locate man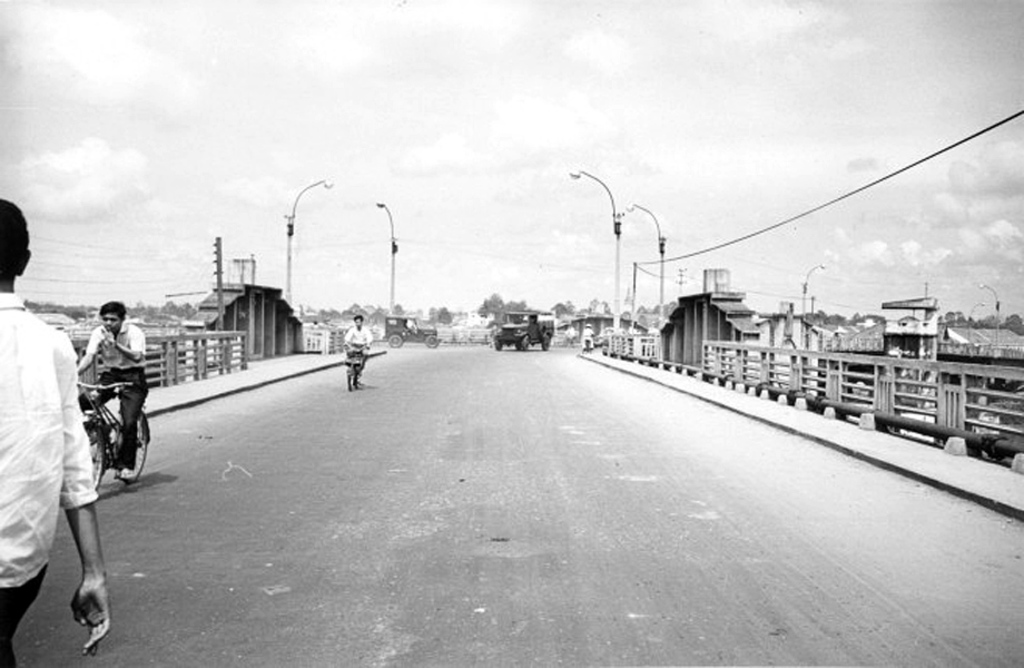
bbox=(0, 196, 109, 667)
